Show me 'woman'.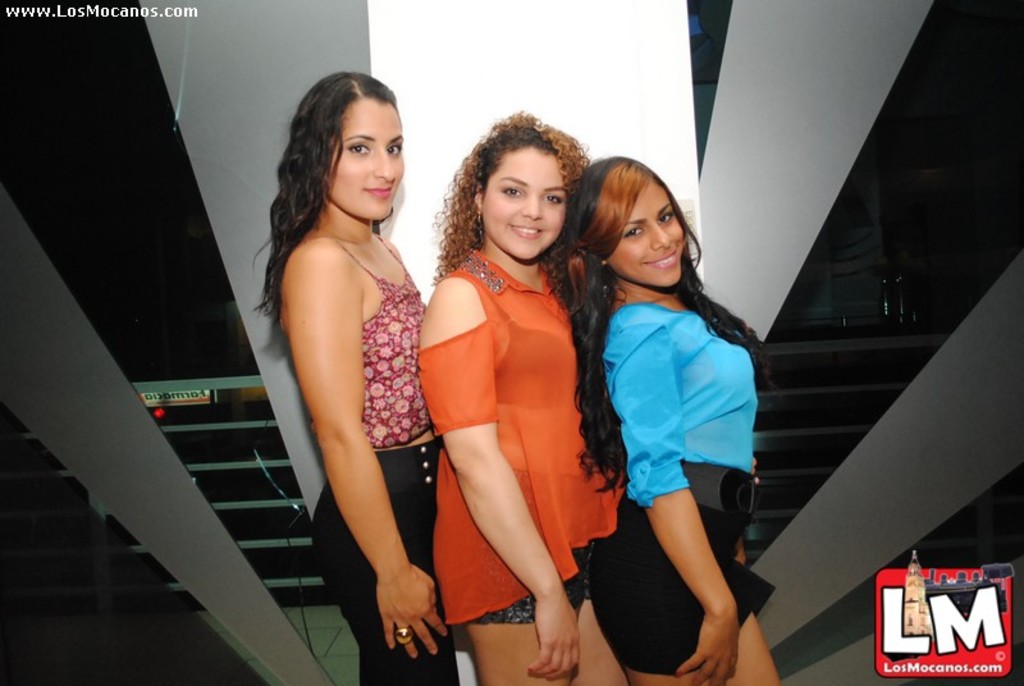
'woman' is here: (x1=407, y1=106, x2=632, y2=685).
